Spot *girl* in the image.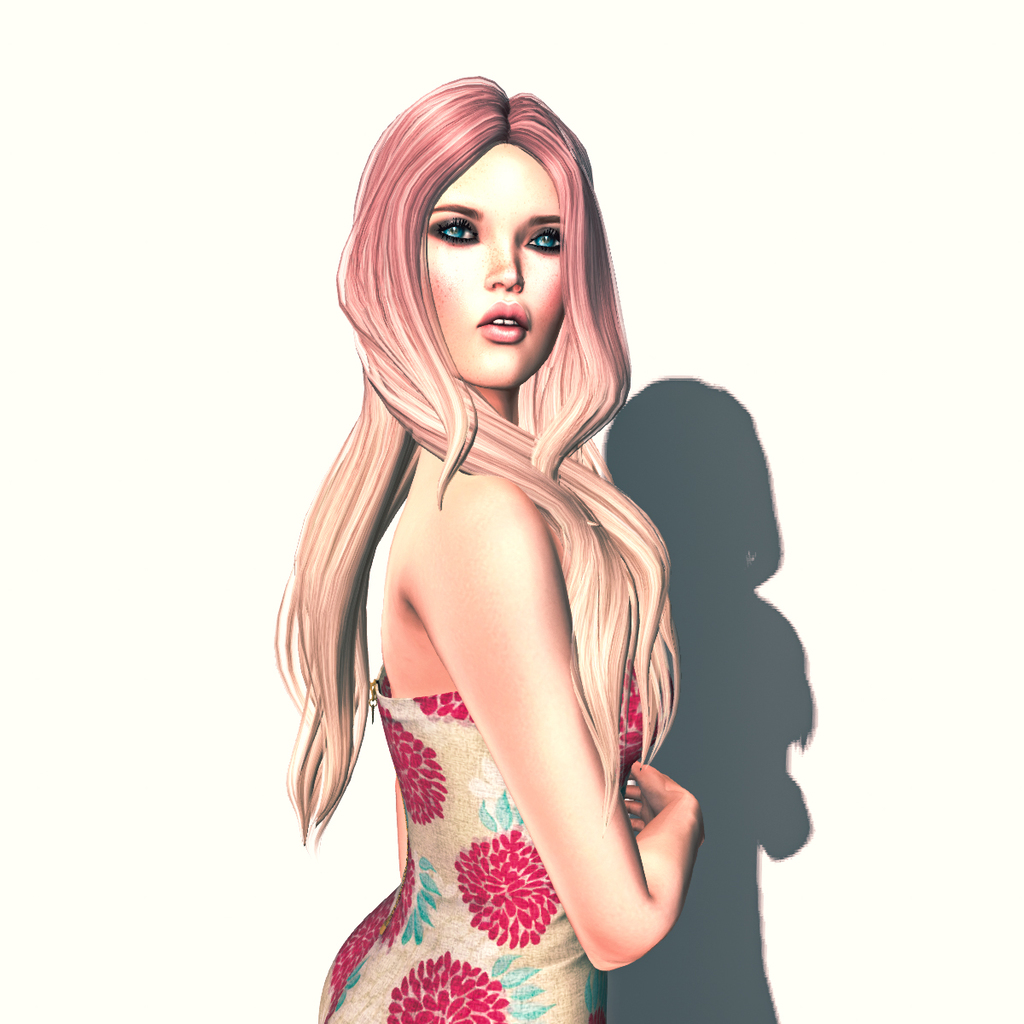
*girl* found at bbox(269, 71, 702, 1023).
